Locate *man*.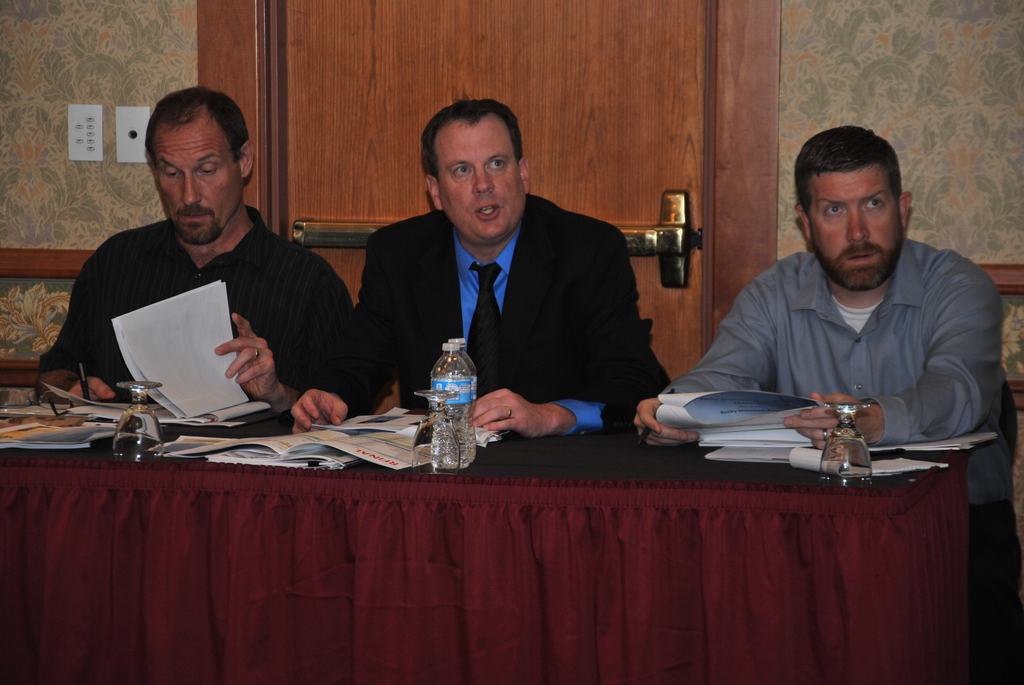
Bounding box: 281:94:666:438.
